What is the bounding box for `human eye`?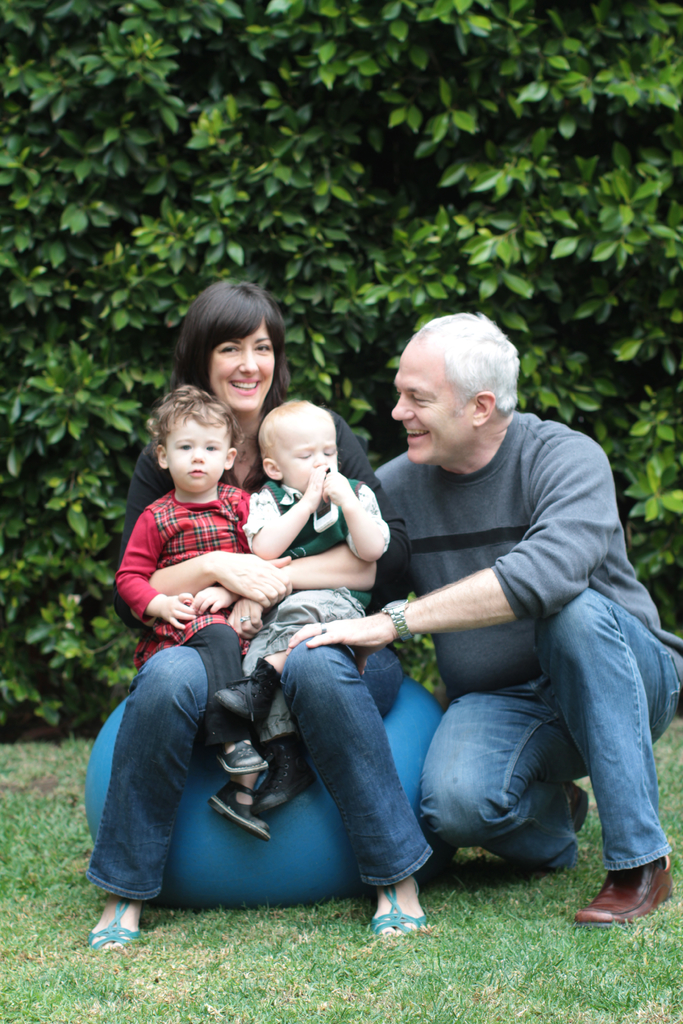
(175, 442, 192, 451).
